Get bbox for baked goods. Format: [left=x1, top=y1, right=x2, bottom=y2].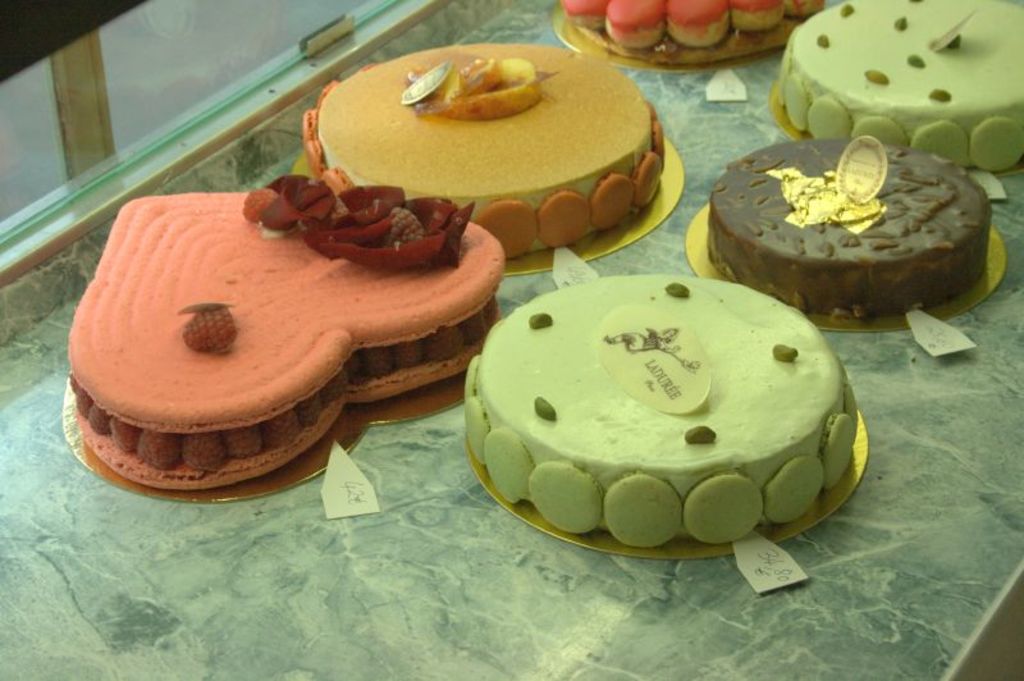
[left=305, top=42, right=668, bottom=260].
